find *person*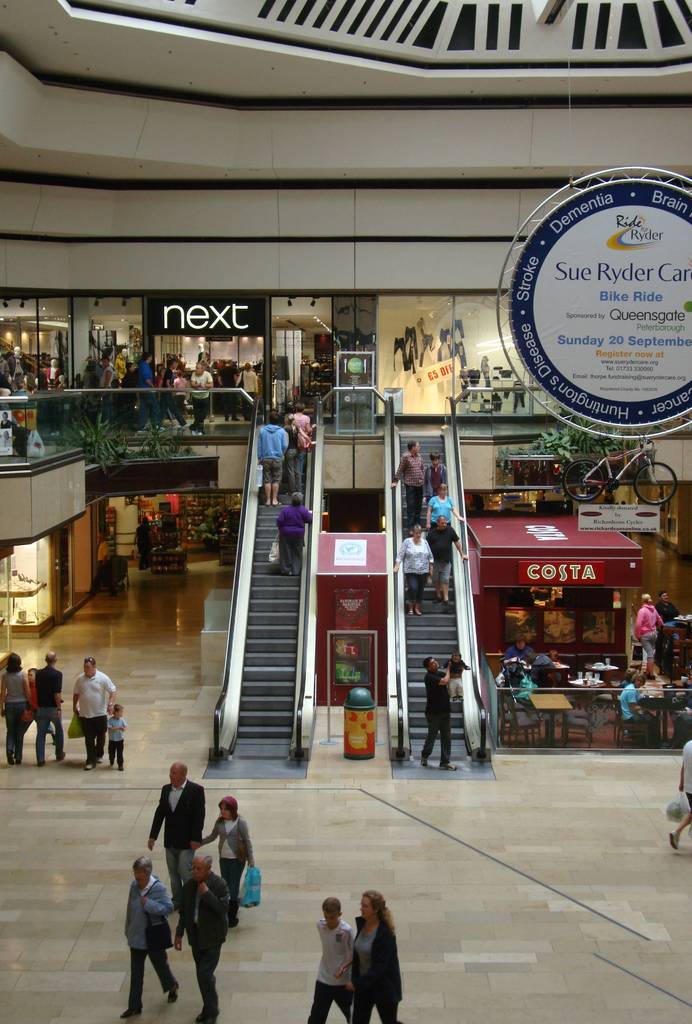
[left=272, top=485, right=314, bottom=581]
